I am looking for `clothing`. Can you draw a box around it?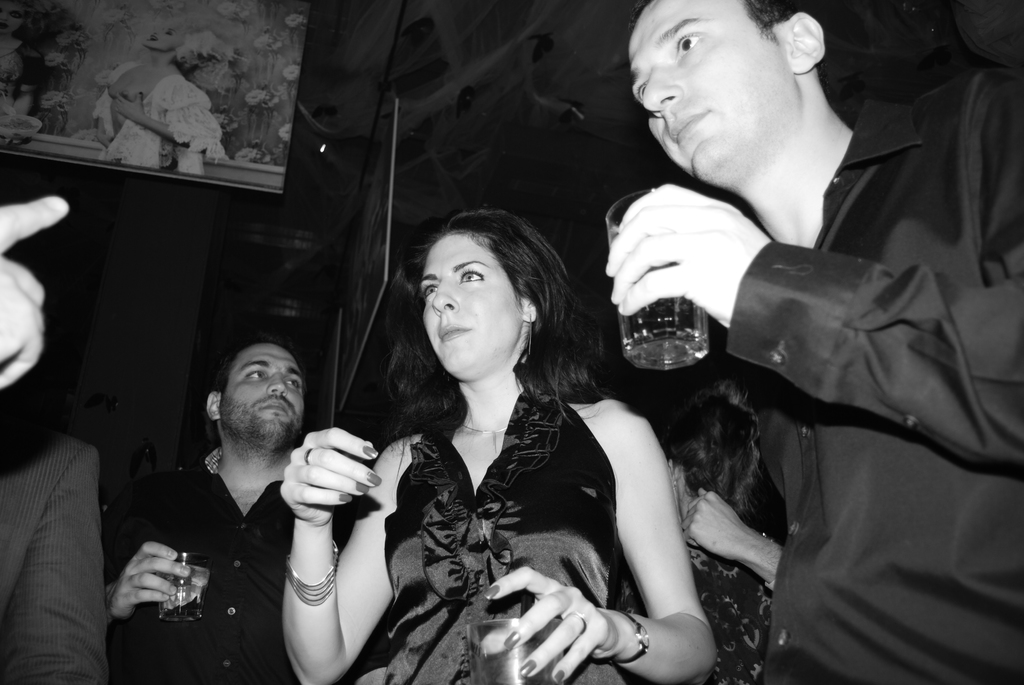
Sure, the bounding box is l=103, t=445, r=349, b=684.
